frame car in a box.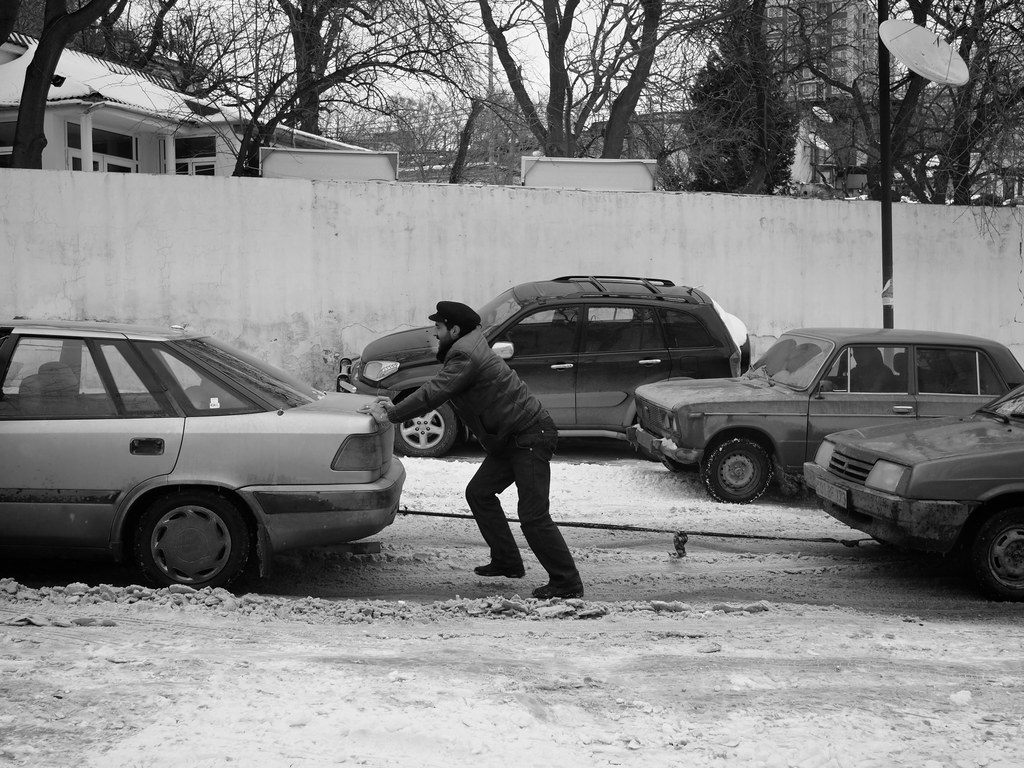
bbox=[792, 387, 1023, 606].
